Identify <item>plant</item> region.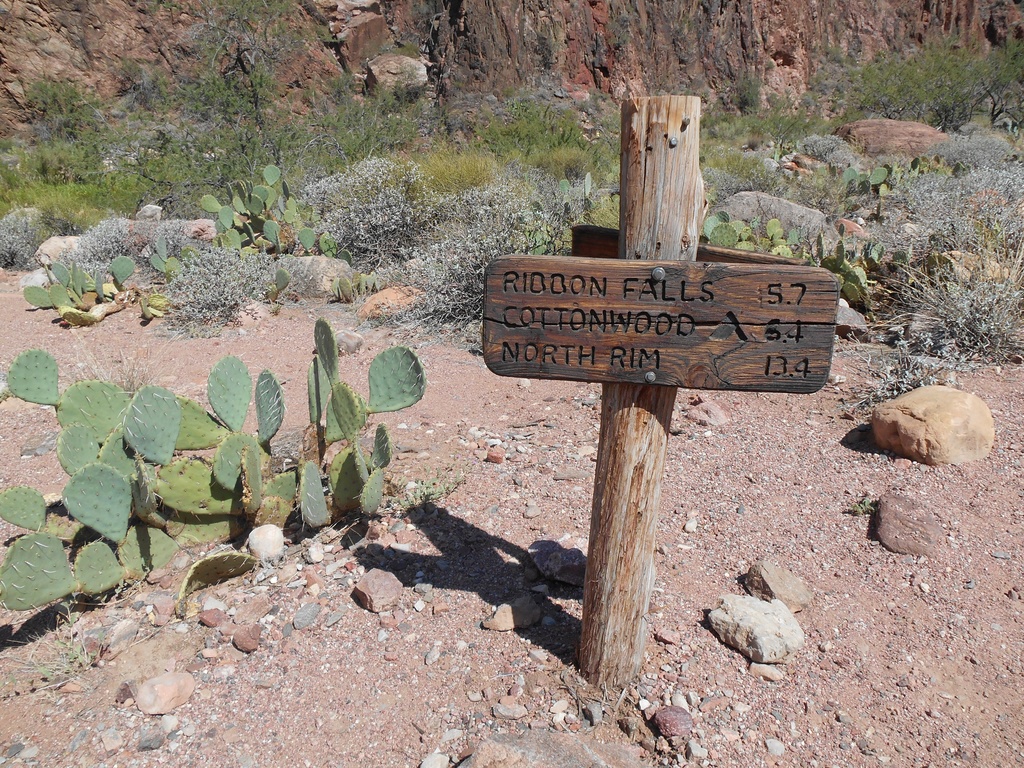
Region: (left=239, top=163, right=333, bottom=262).
